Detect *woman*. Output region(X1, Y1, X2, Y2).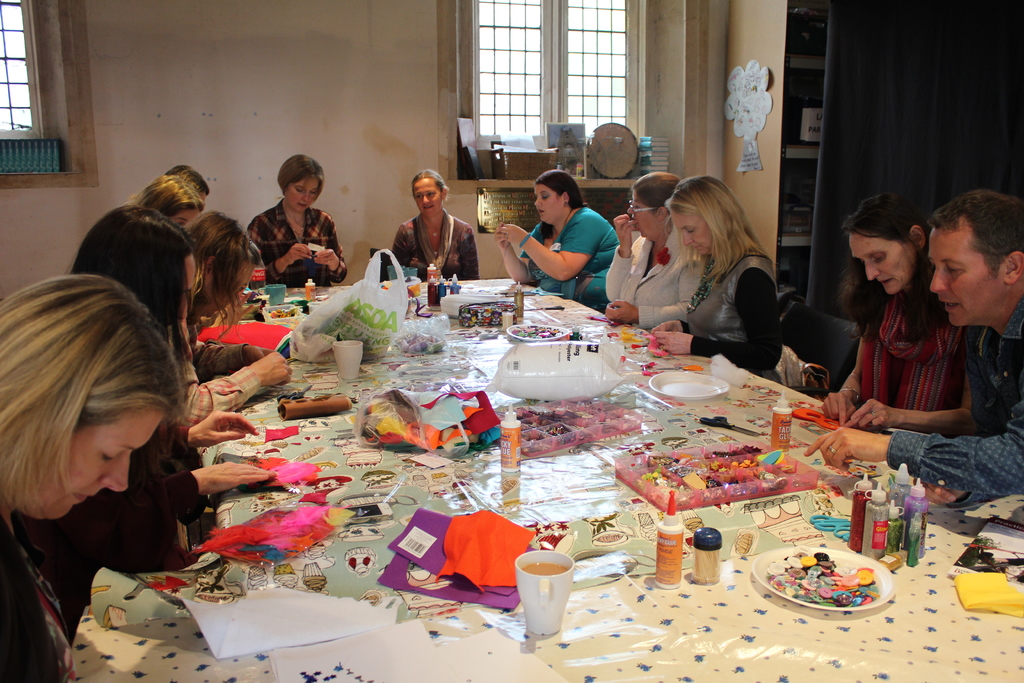
region(392, 170, 478, 282).
